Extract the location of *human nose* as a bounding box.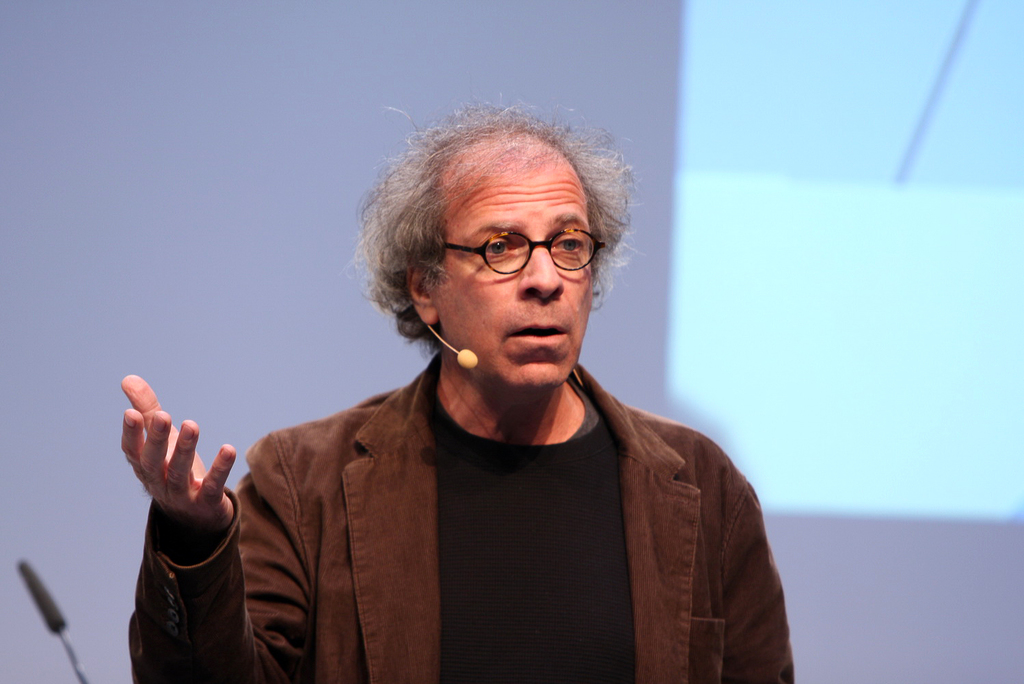
(left=517, top=237, right=564, bottom=304).
